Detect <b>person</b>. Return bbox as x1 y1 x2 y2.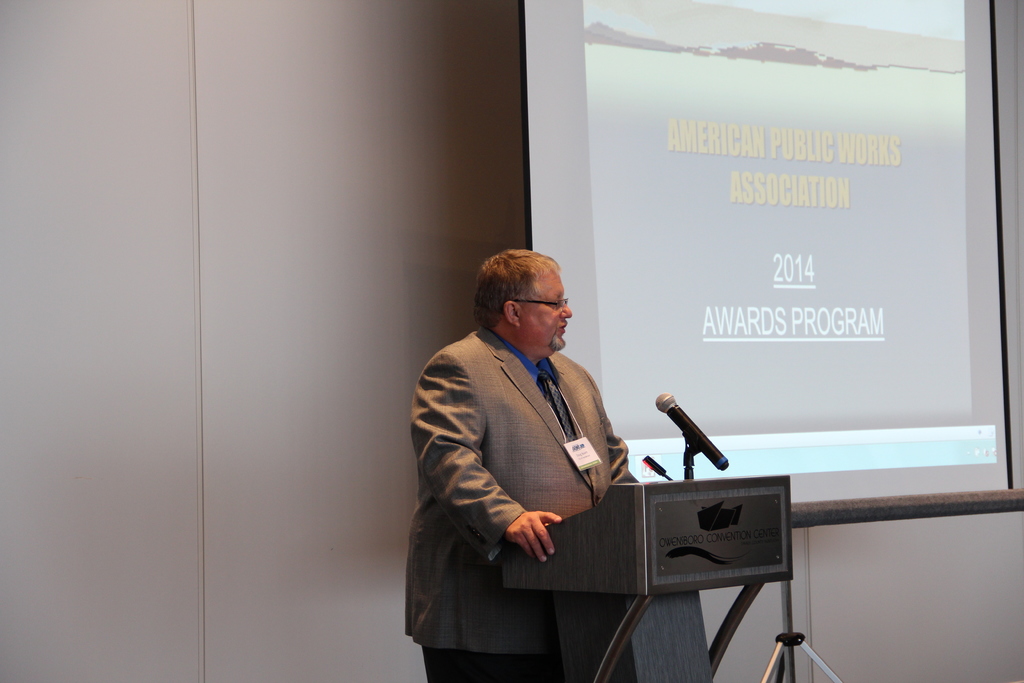
401 249 643 682.
